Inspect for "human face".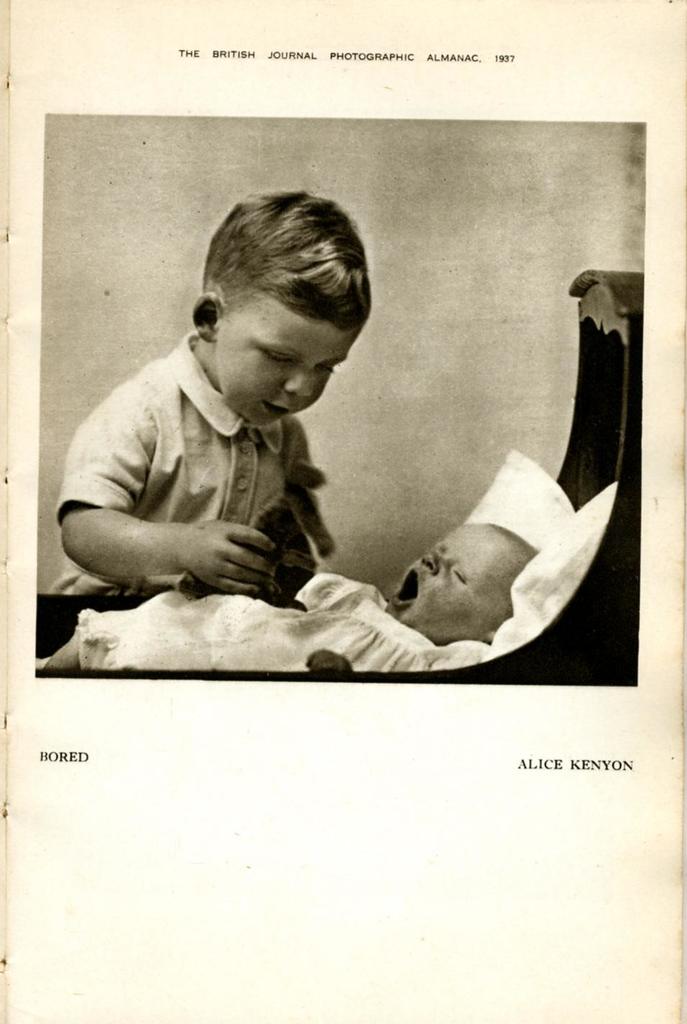
Inspection: x1=214 y1=311 x2=353 y2=427.
